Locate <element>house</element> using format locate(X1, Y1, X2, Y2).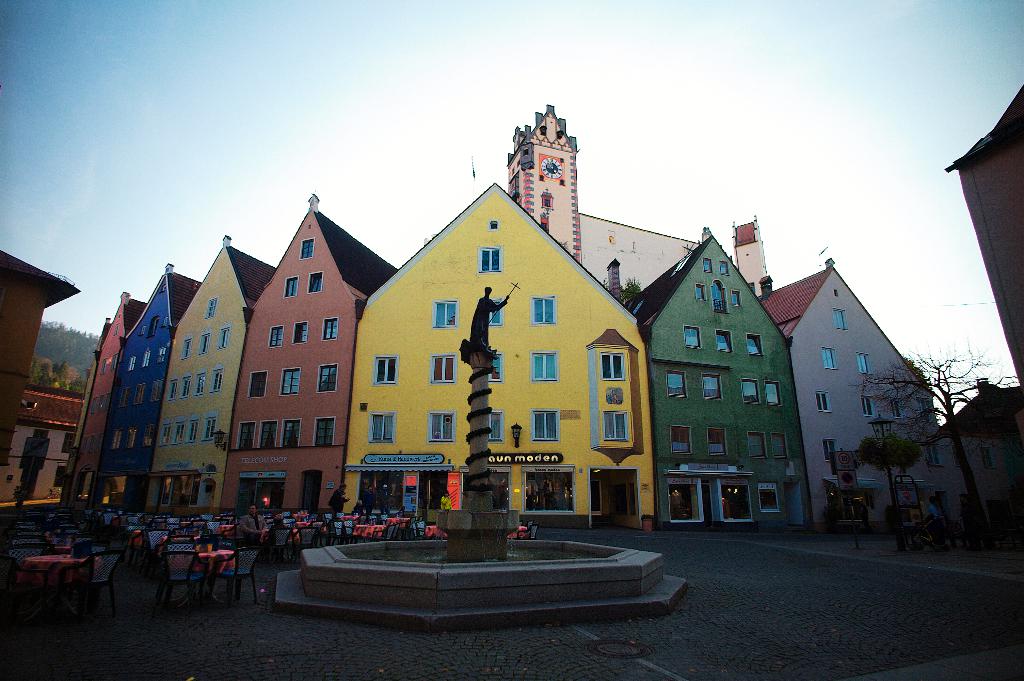
locate(349, 181, 648, 523).
